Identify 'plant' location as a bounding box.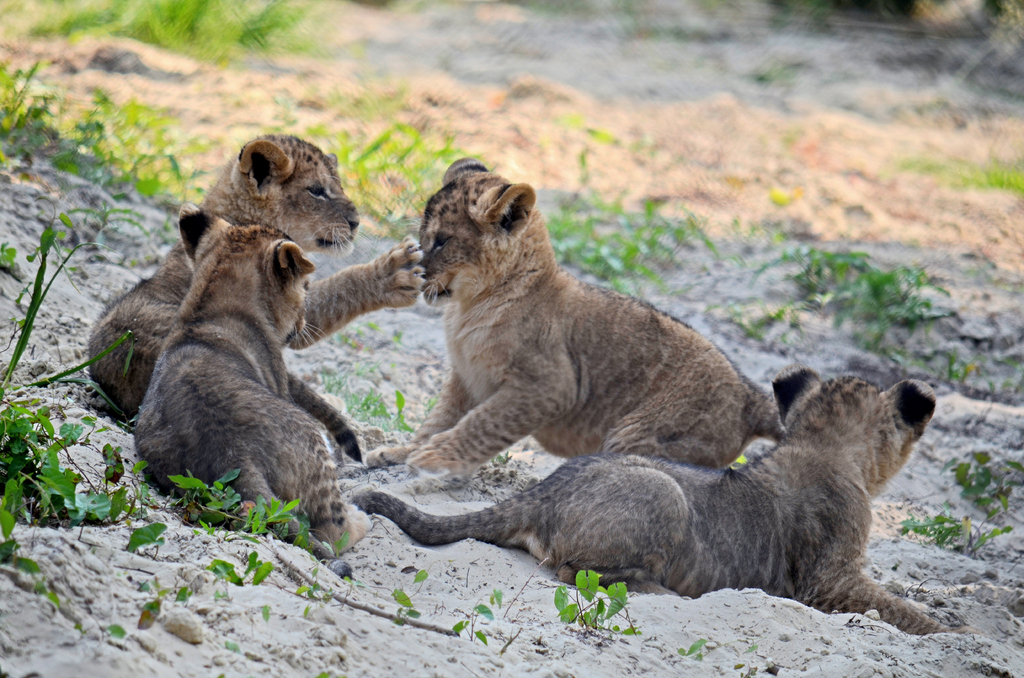
x1=0, y1=204, x2=168, y2=655.
